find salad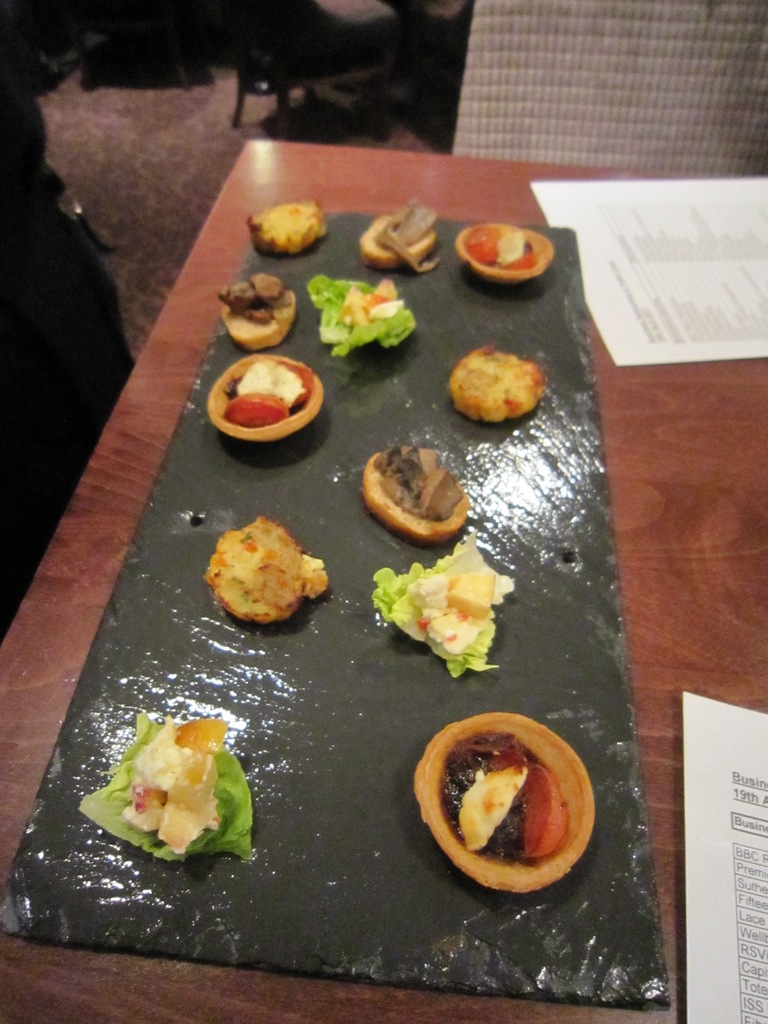
(307, 270, 420, 359)
